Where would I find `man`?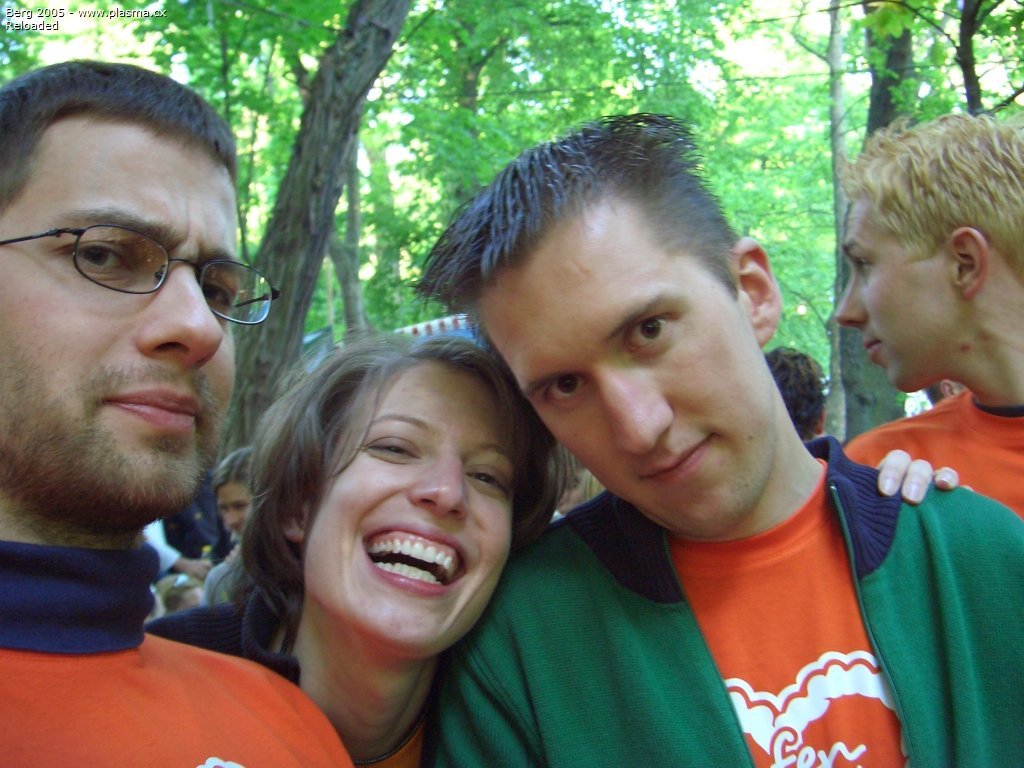
At left=429, top=109, right=1023, bottom=767.
